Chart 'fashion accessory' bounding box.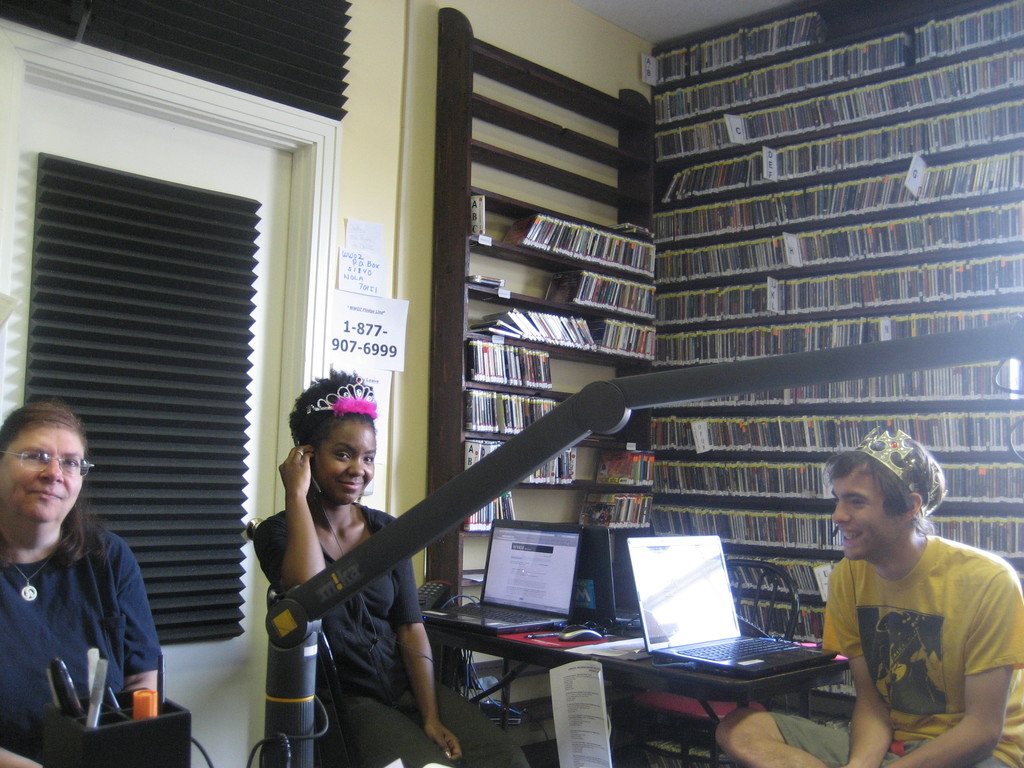
Charted: 860,417,945,515.
